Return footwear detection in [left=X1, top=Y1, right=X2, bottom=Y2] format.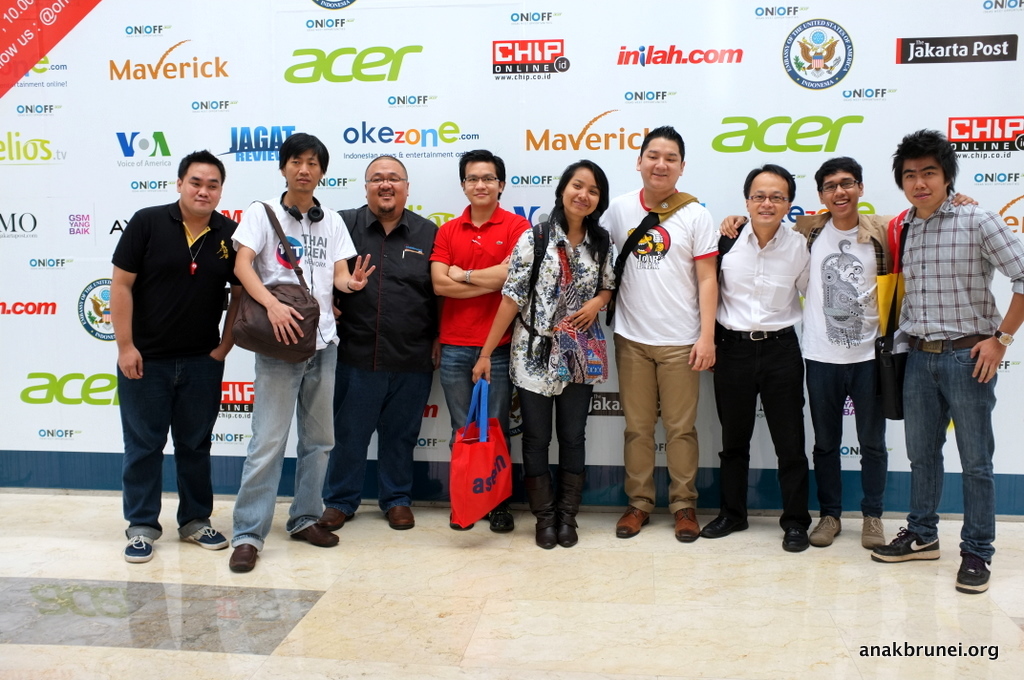
[left=123, top=533, right=154, bottom=563].
